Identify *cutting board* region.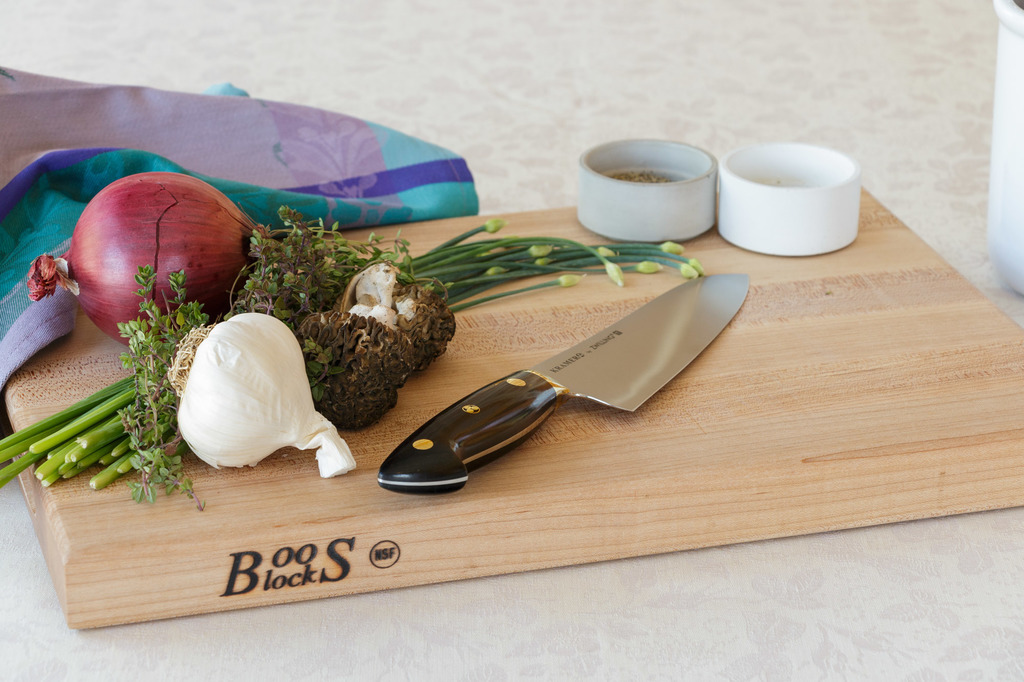
Region: <region>4, 164, 1023, 623</region>.
